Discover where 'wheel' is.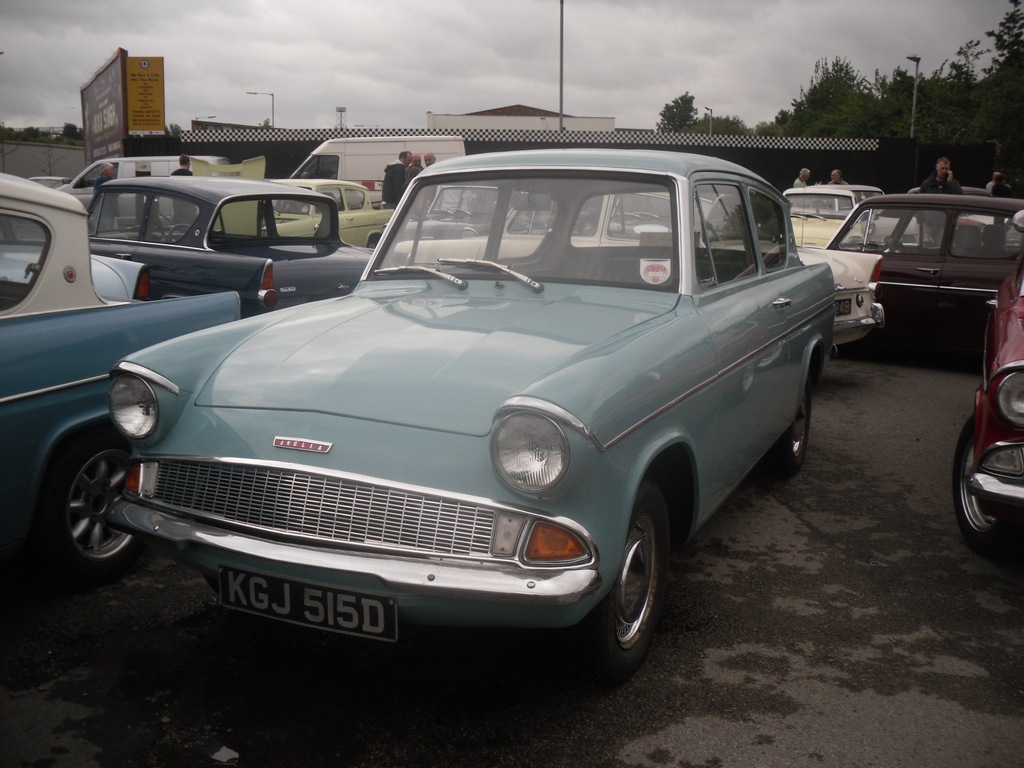
Discovered at (572,472,668,667).
